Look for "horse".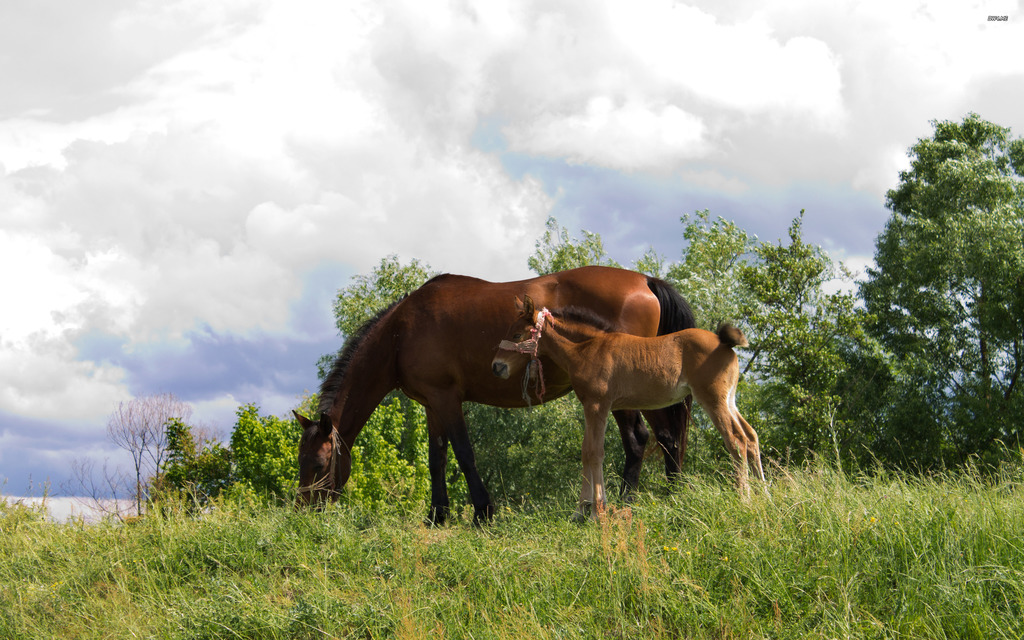
Found: 289:267:702:528.
